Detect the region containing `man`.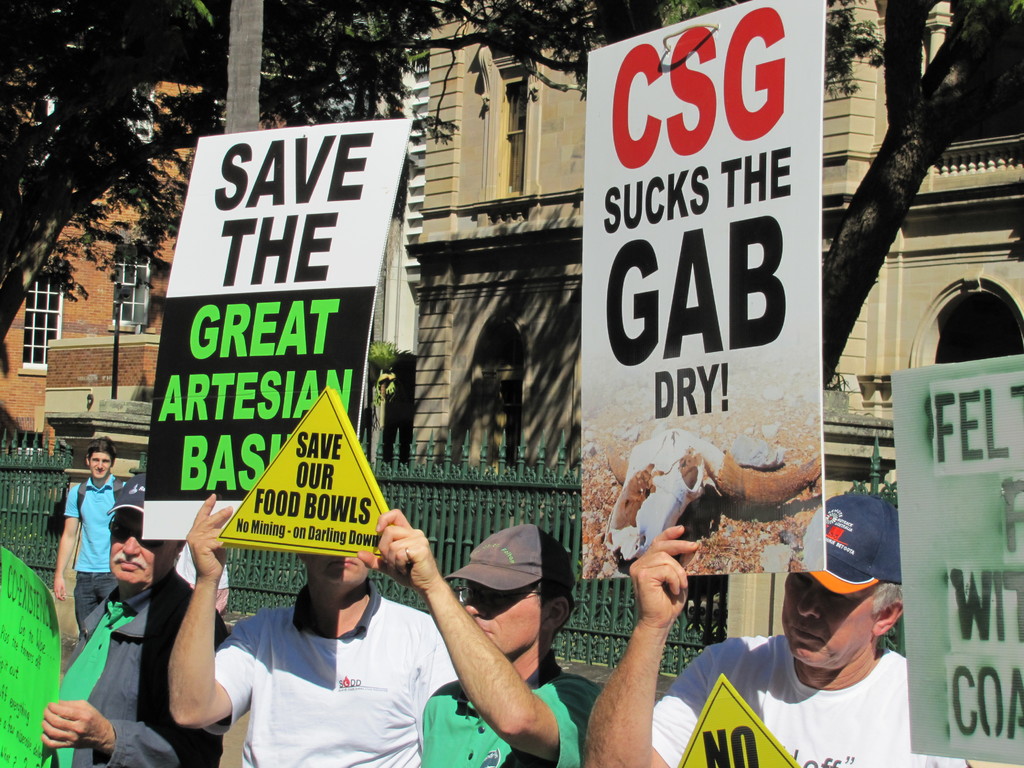
<bbox>37, 472, 232, 767</bbox>.
